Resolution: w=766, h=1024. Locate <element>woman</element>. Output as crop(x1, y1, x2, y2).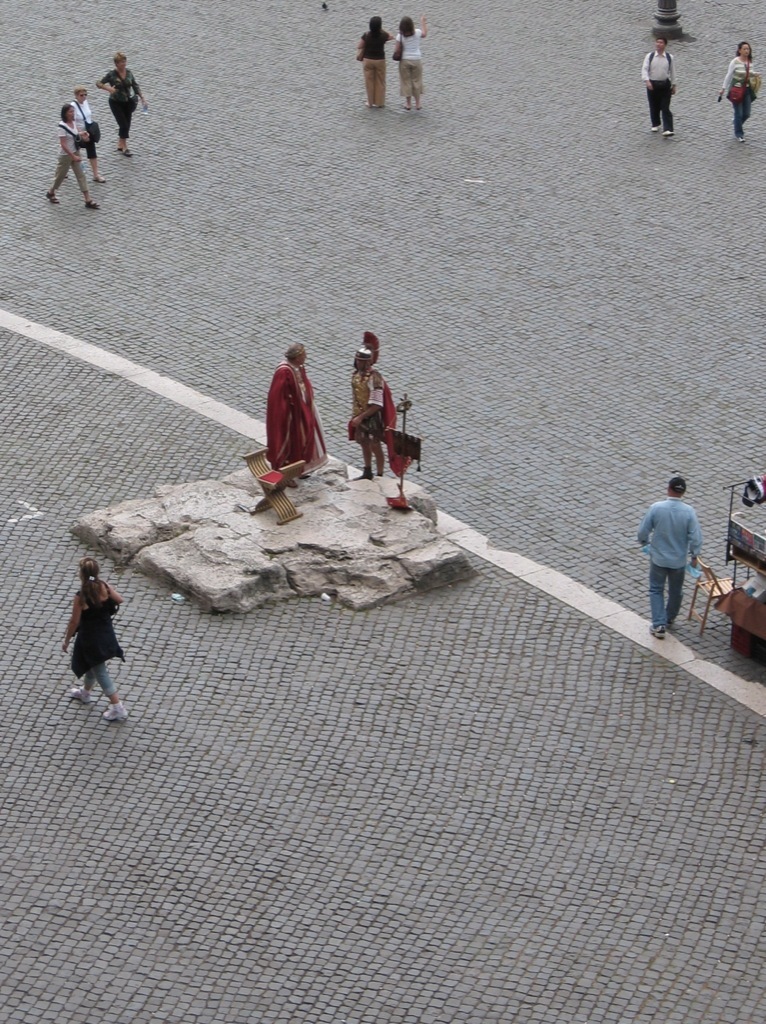
crop(352, 15, 398, 109).
